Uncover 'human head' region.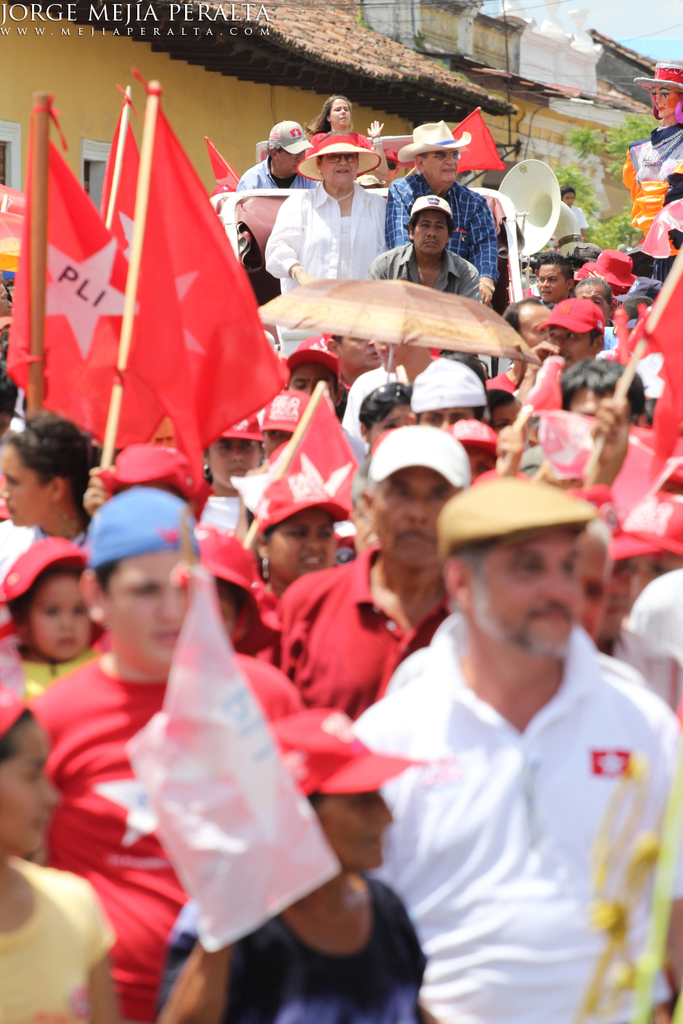
Uncovered: Rect(408, 196, 449, 254).
